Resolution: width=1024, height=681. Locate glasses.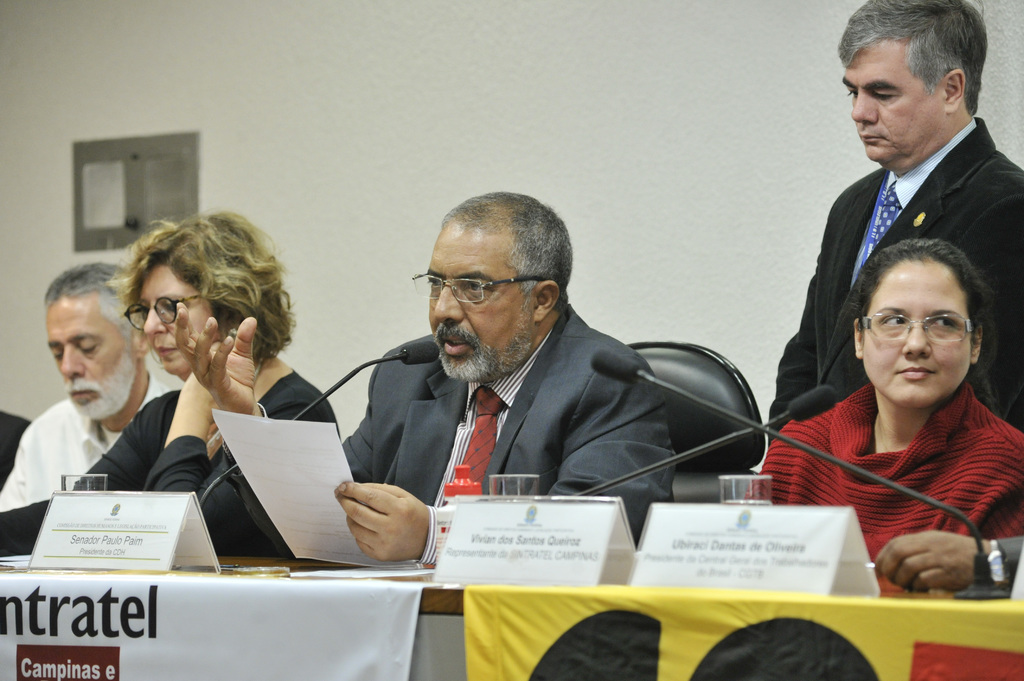
(x1=120, y1=292, x2=202, y2=332).
